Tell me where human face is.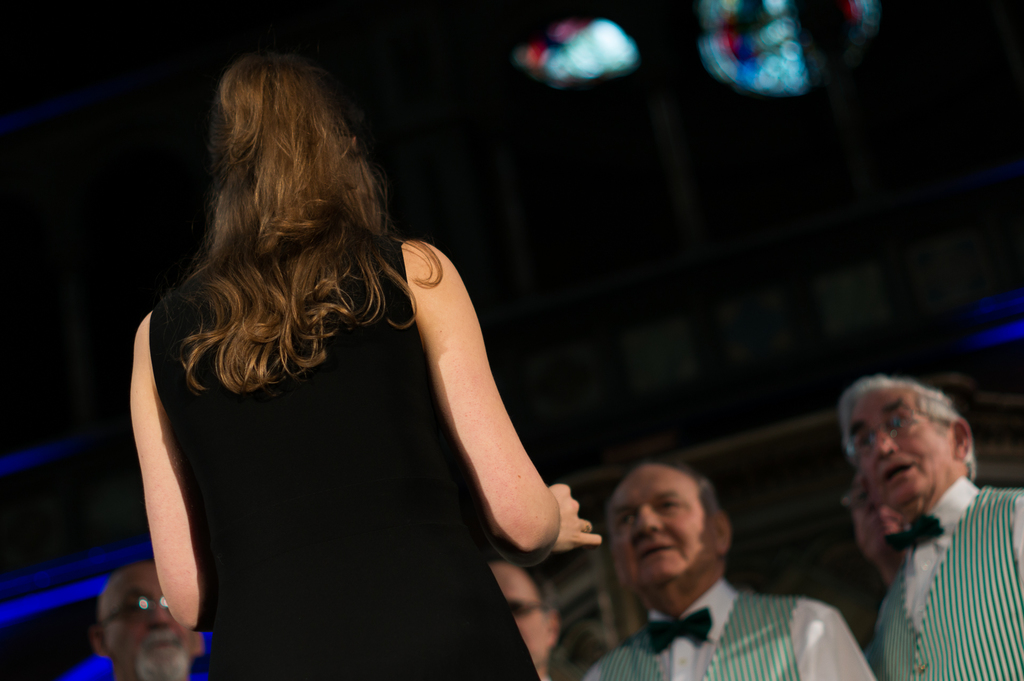
human face is at {"x1": 845, "y1": 394, "x2": 955, "y2": 496}.
